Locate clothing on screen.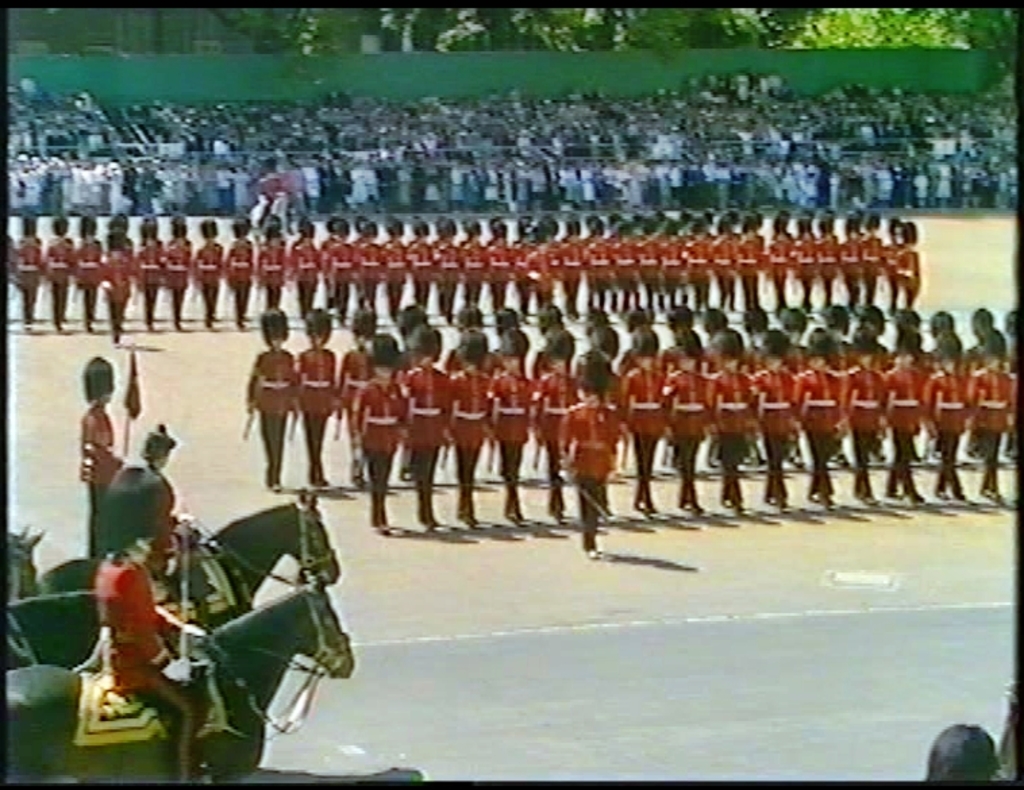
On screen at <region>562, 402, 627, 552</region>.
